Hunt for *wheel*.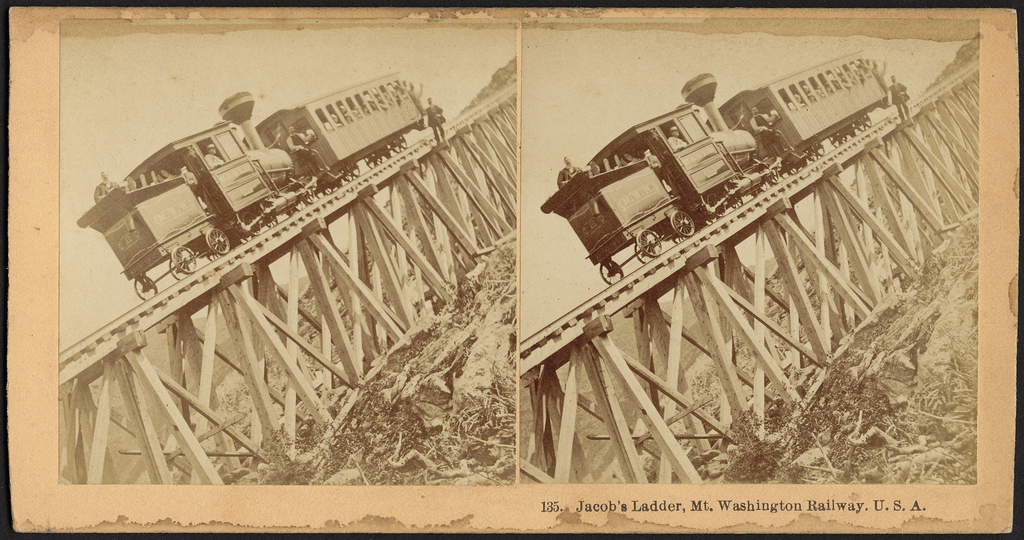
Hunted down at 166 261 181 281.
